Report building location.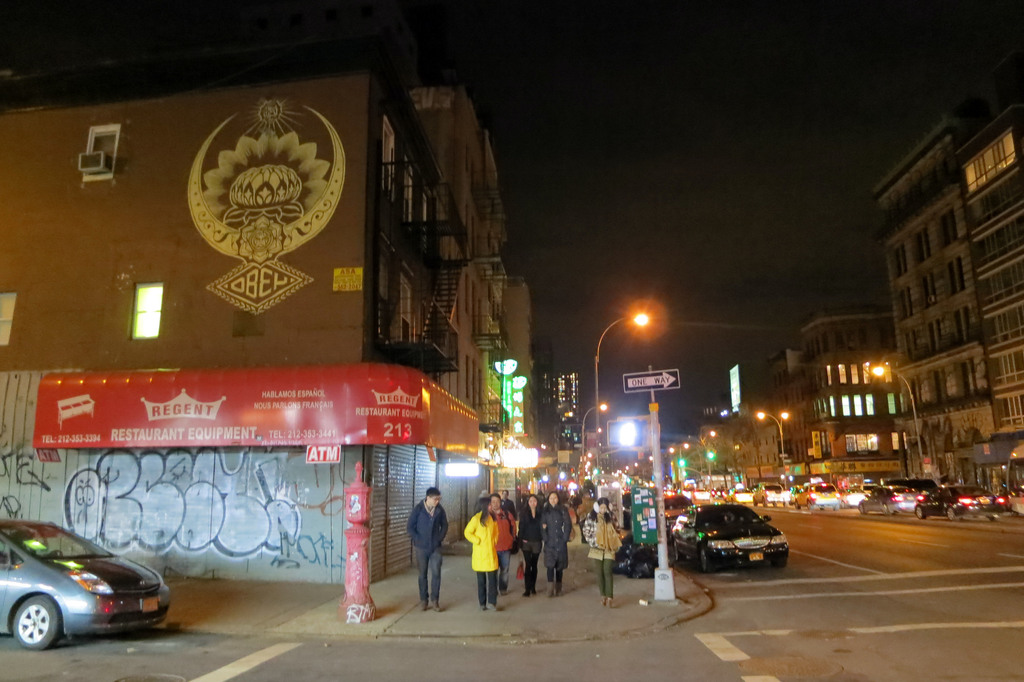
Report: box(703, 359, 766, 473).
